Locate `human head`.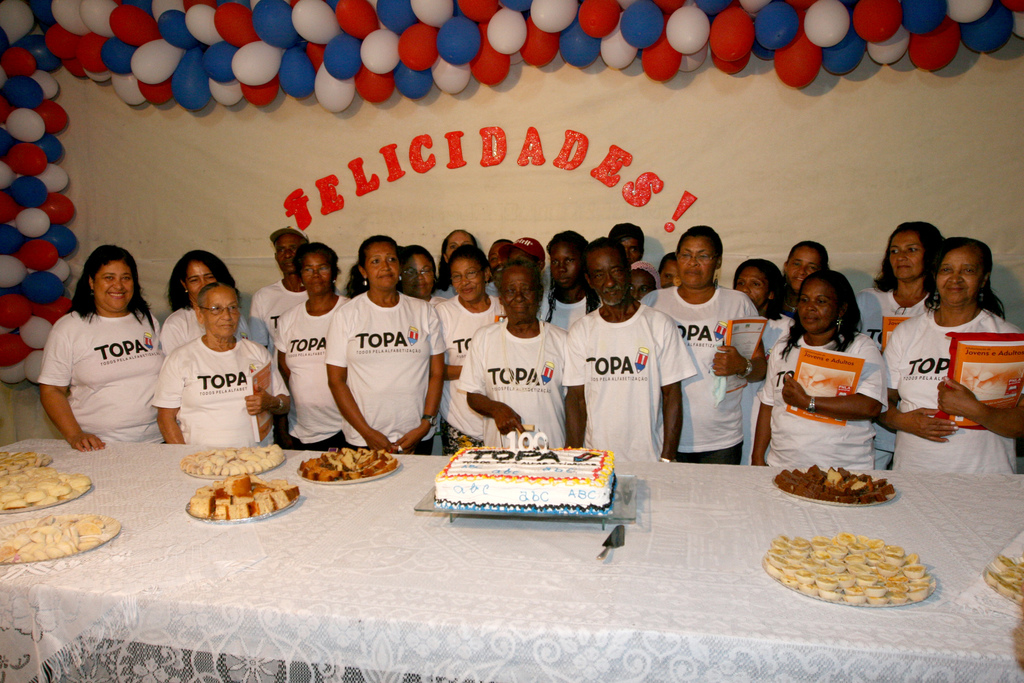
Bounding box: (298,242,339,297).
